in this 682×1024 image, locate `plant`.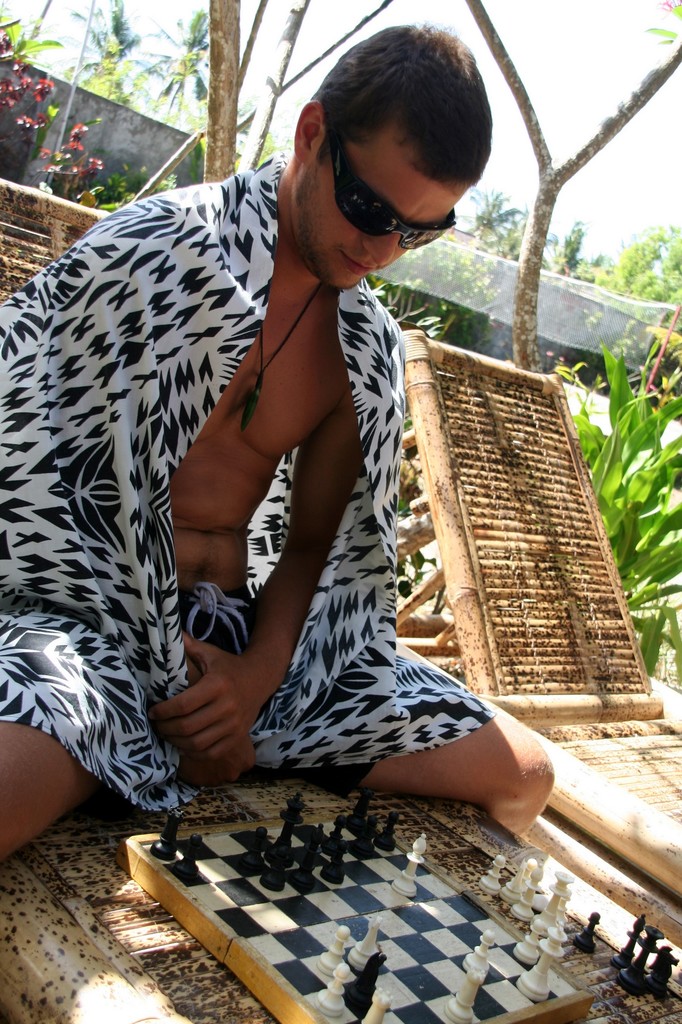
Bounding box: (97,154,186,221).
